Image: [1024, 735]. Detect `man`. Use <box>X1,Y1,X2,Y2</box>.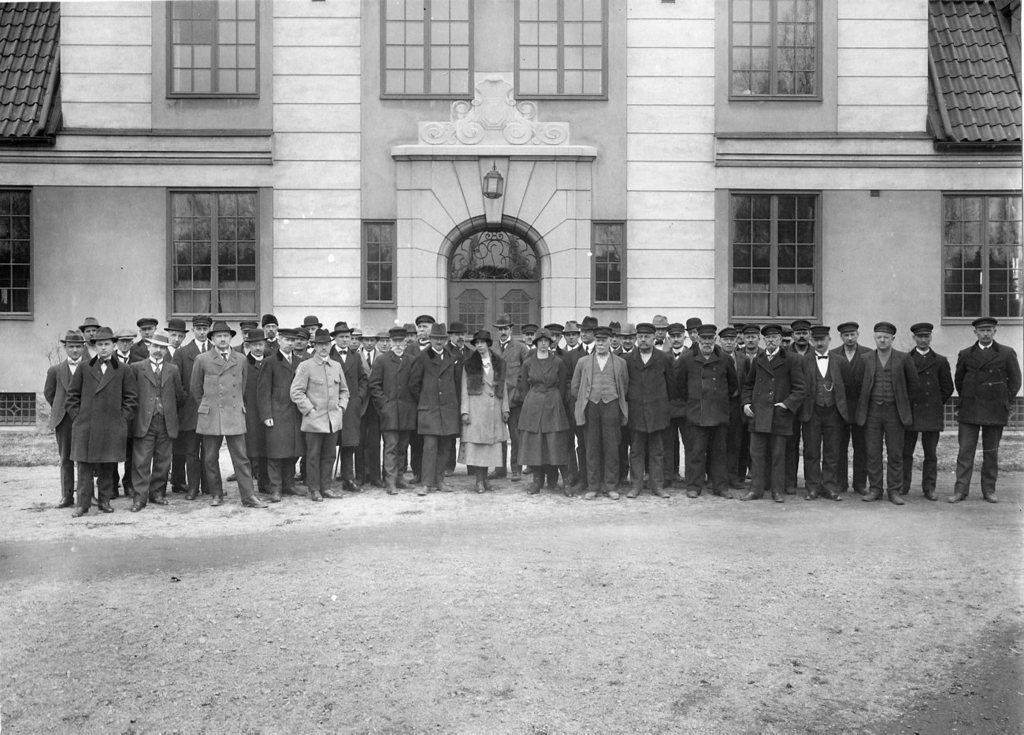
<box>857,323,919,503</box>.
